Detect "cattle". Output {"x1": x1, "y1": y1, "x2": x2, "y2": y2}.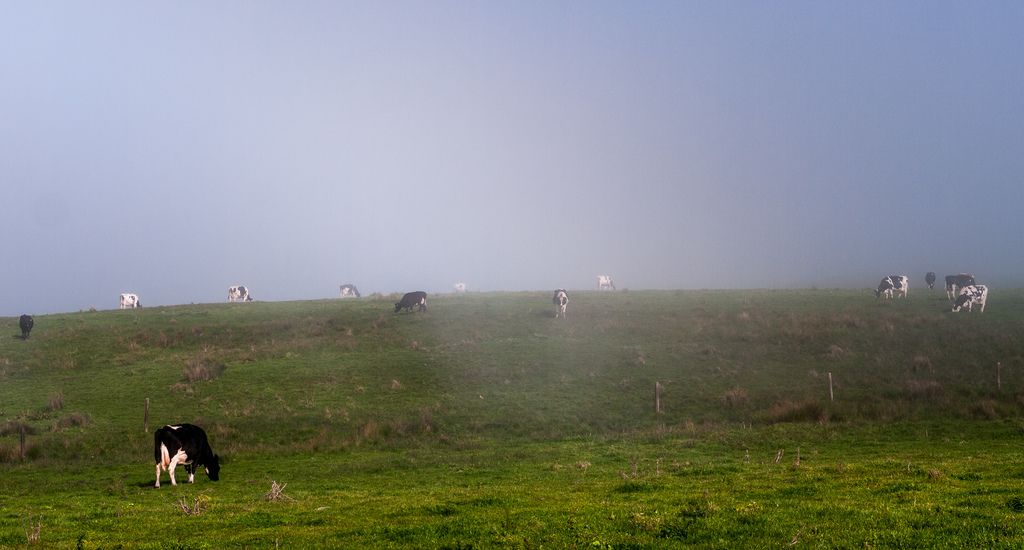
{"x1": 226, "y1": 286, "x2": 252, "y2": 302}.
